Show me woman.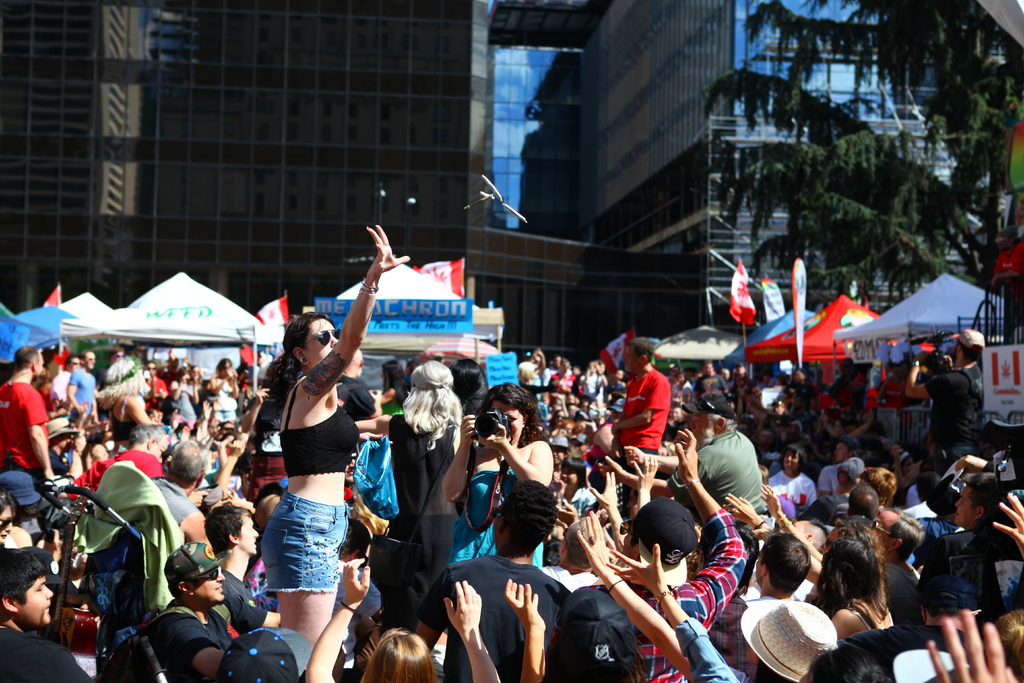
woman is here: 207/360/242/423.
